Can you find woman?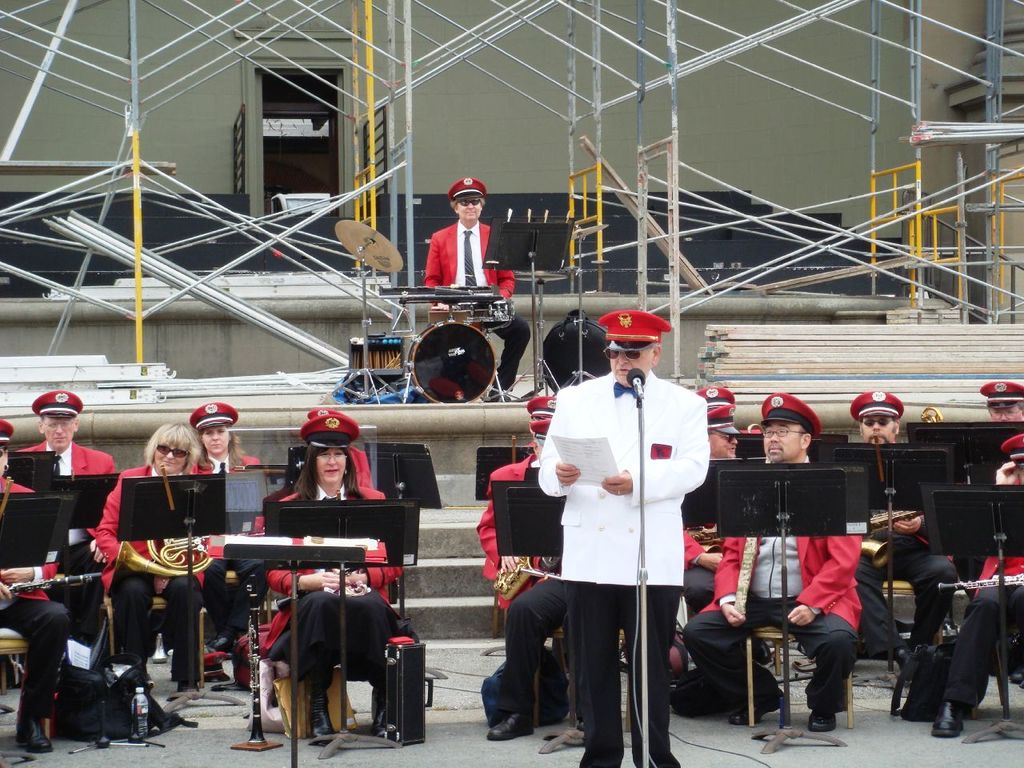
Yes, bounding box: (x1=278, y1=407, x2=409, y2=738).
